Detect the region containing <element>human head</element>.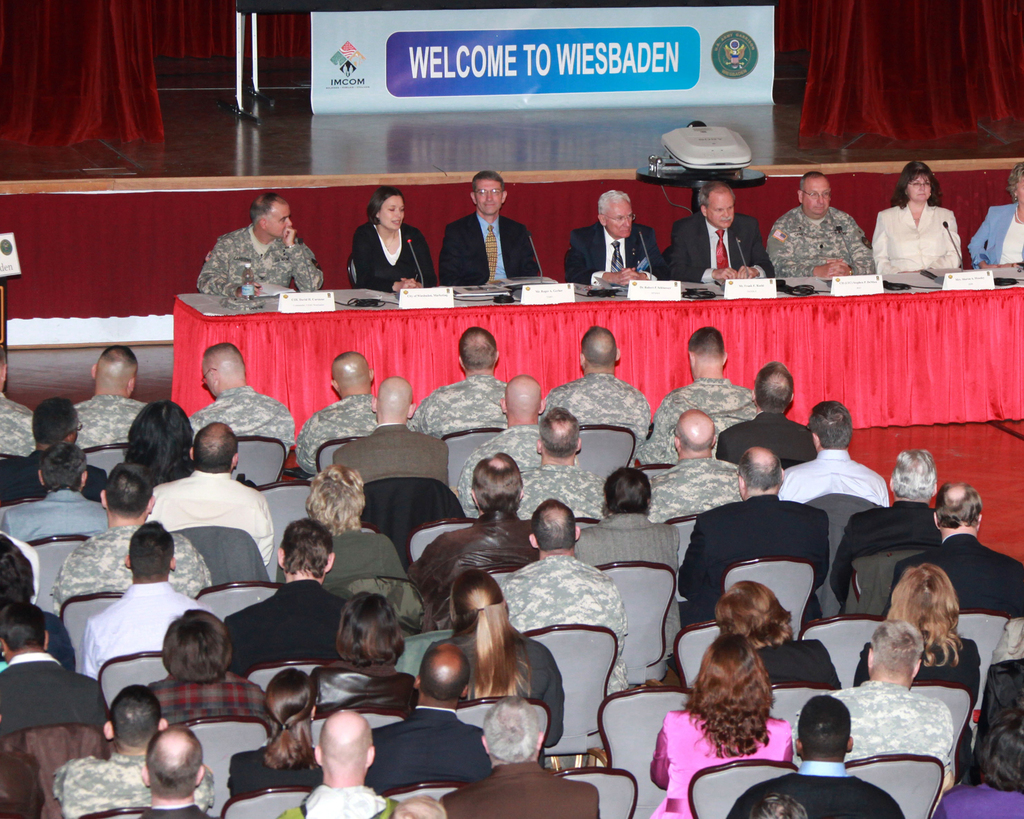
bbox(306, 466, 364, 527).
